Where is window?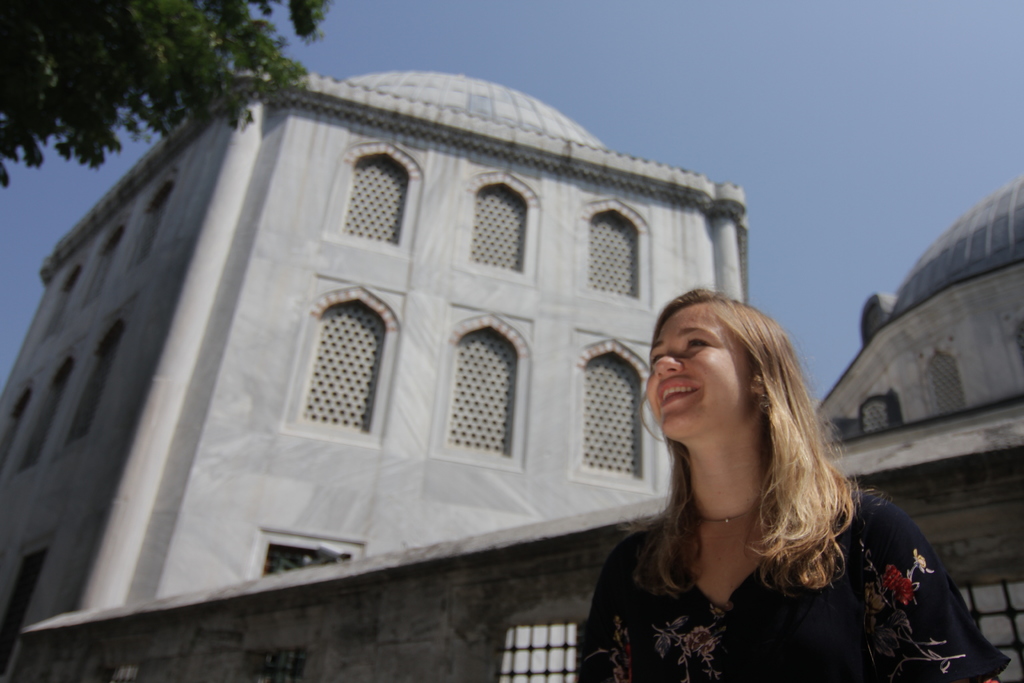
(582, 350, 639, 477).
